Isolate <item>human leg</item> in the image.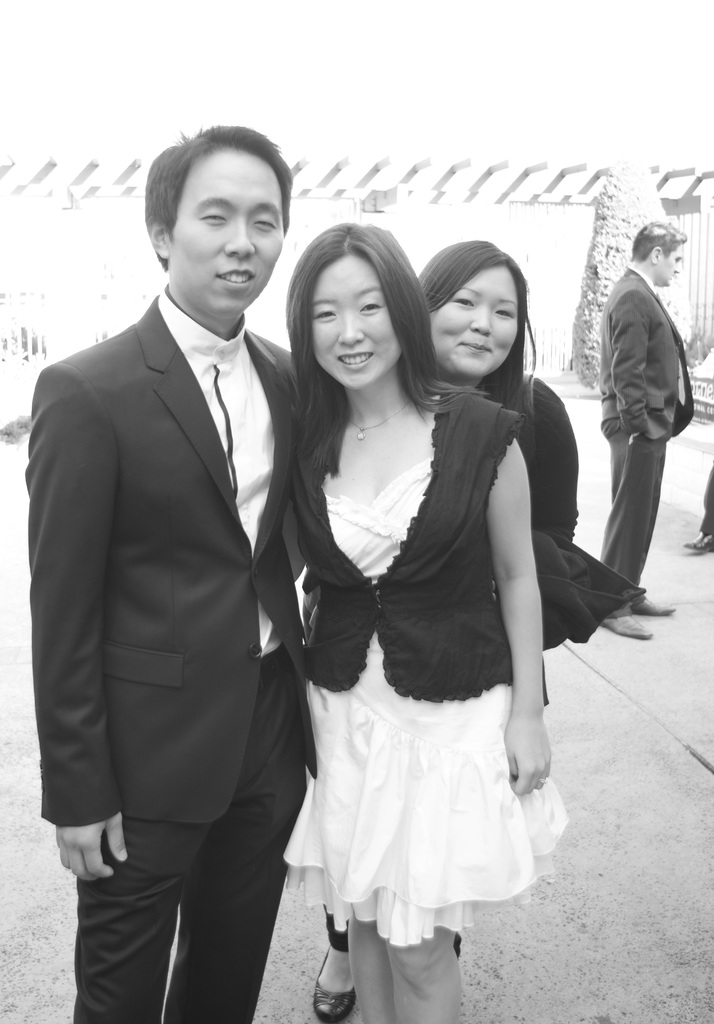
Isolated region: 148 461 713 991.
